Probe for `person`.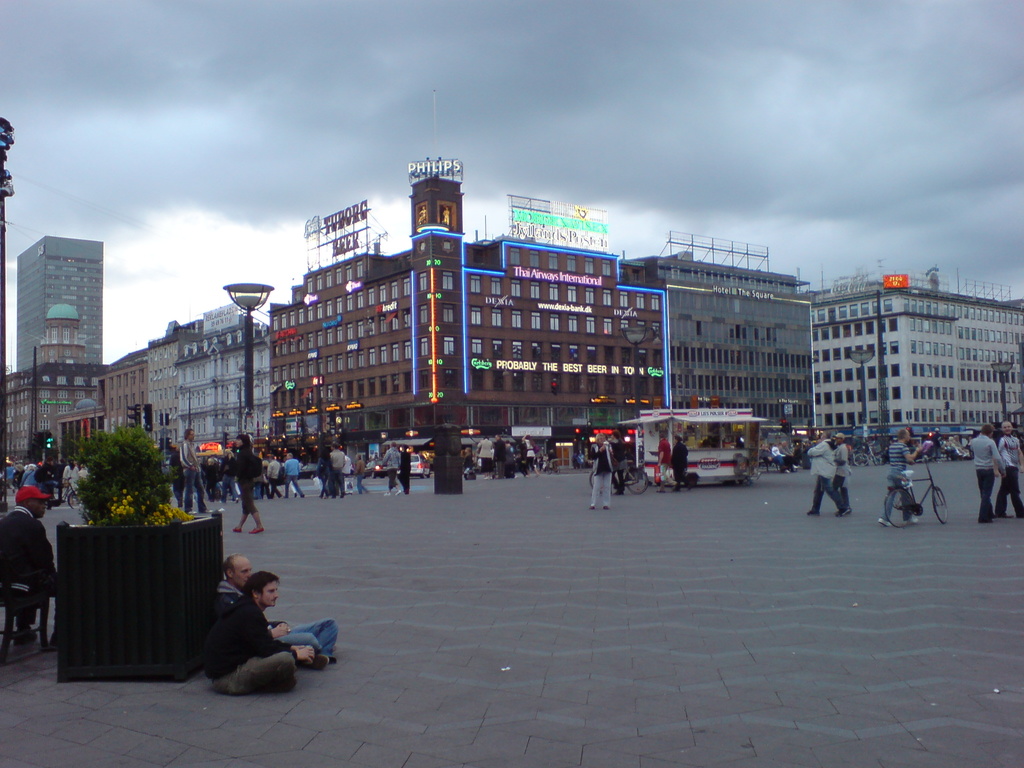
Probe result: l=806, t=431, r=858, b=514.
